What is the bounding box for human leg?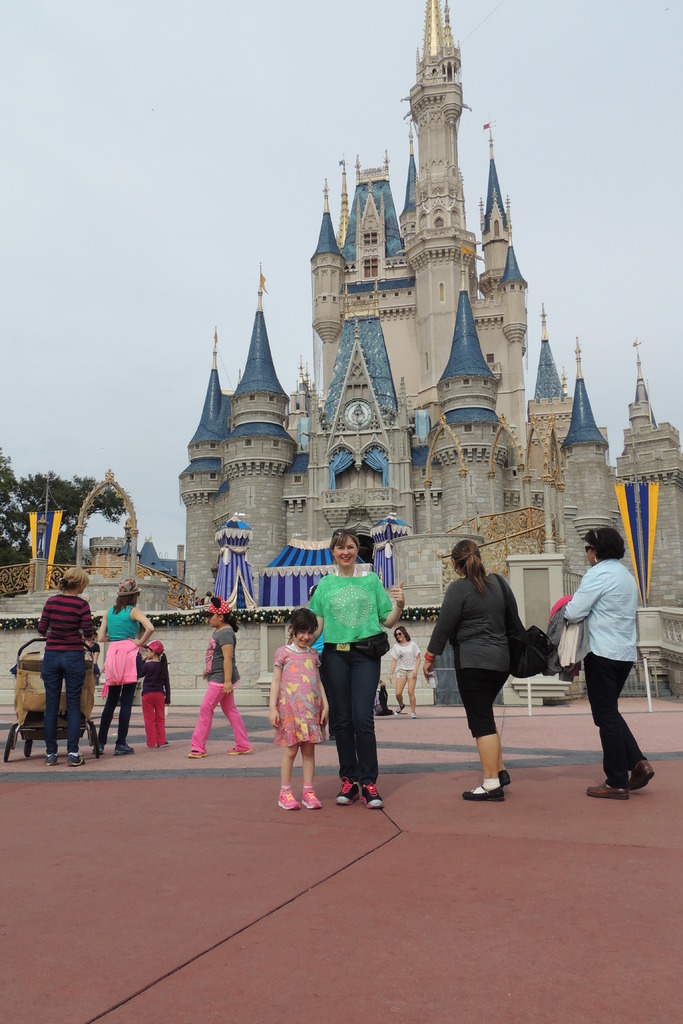
(140,691,154,750).
